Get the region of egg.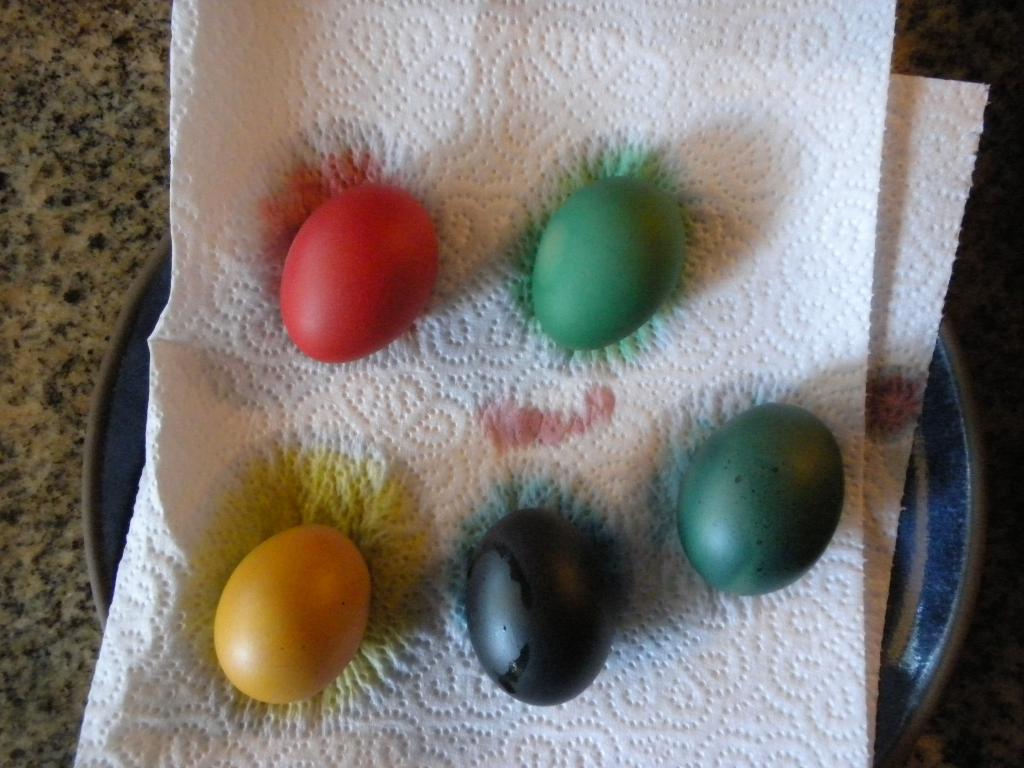
673/402/849/598.
